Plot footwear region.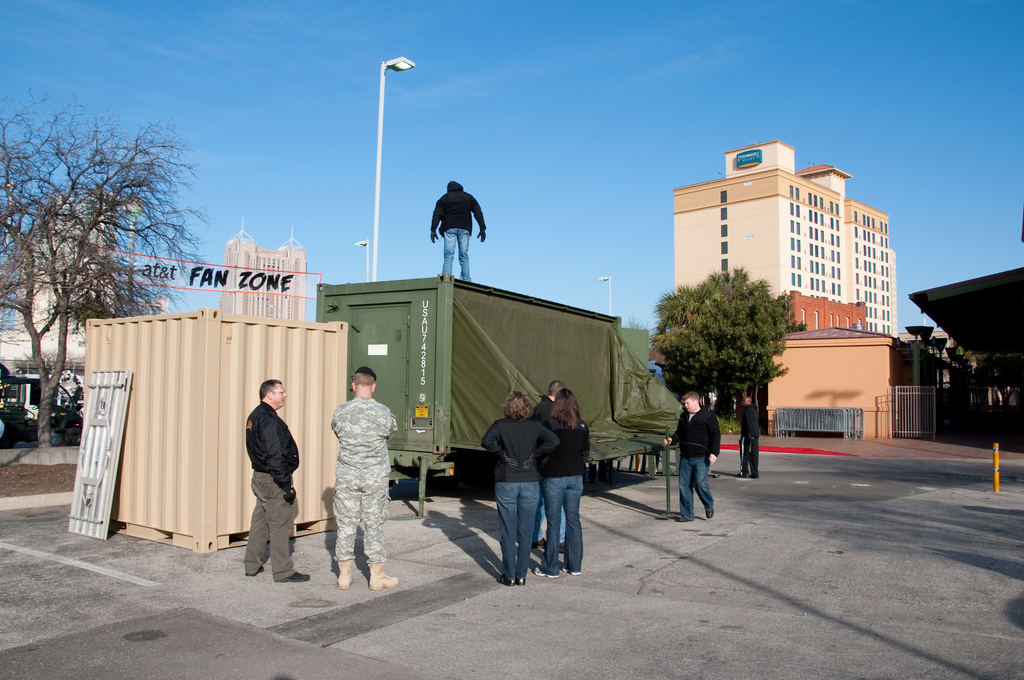
Plotted at rect(533, 565, 557, 580).
